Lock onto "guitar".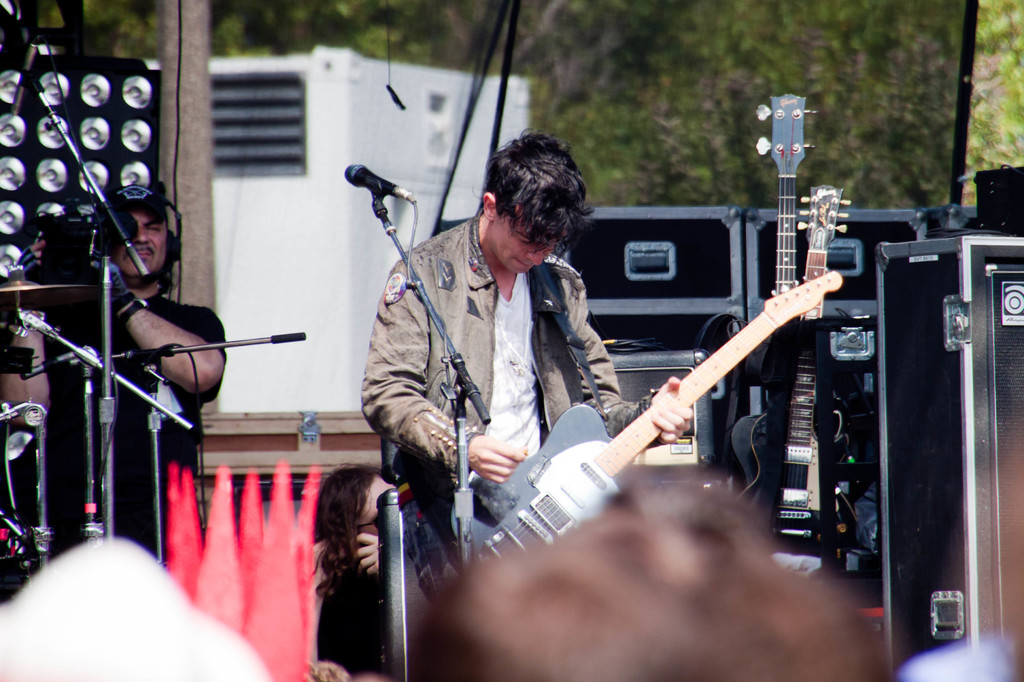
Locked: [x1=756, y1=182, x2=859, y2=588].
